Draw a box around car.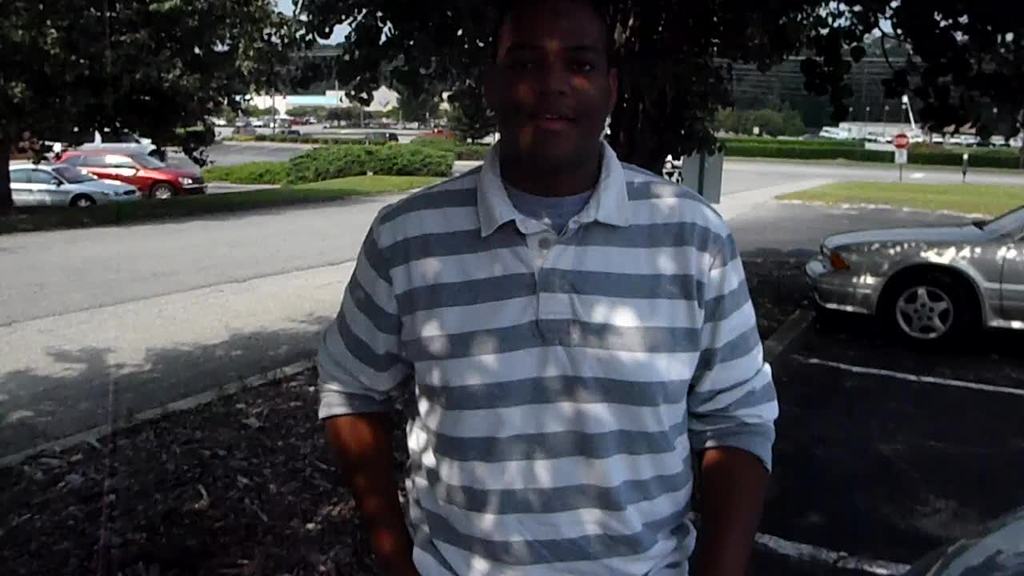
{"x1": 7, "y1": 159, "x2": 142, "y2": 212}.
